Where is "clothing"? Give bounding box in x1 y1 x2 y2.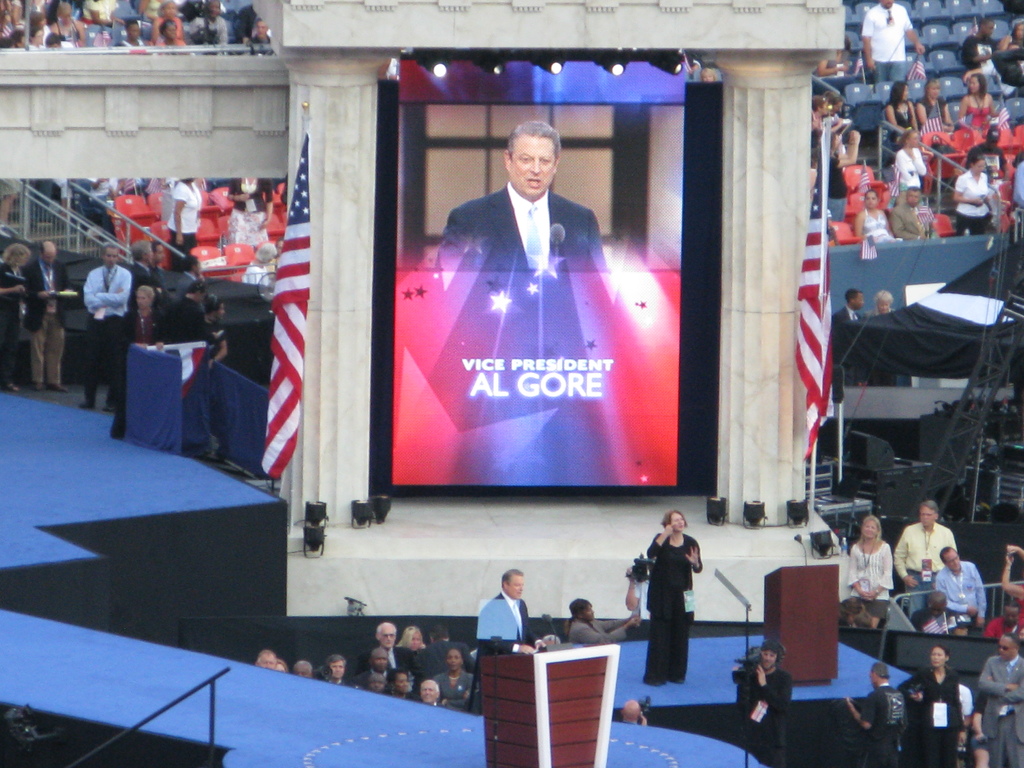
648 535 700 683.
